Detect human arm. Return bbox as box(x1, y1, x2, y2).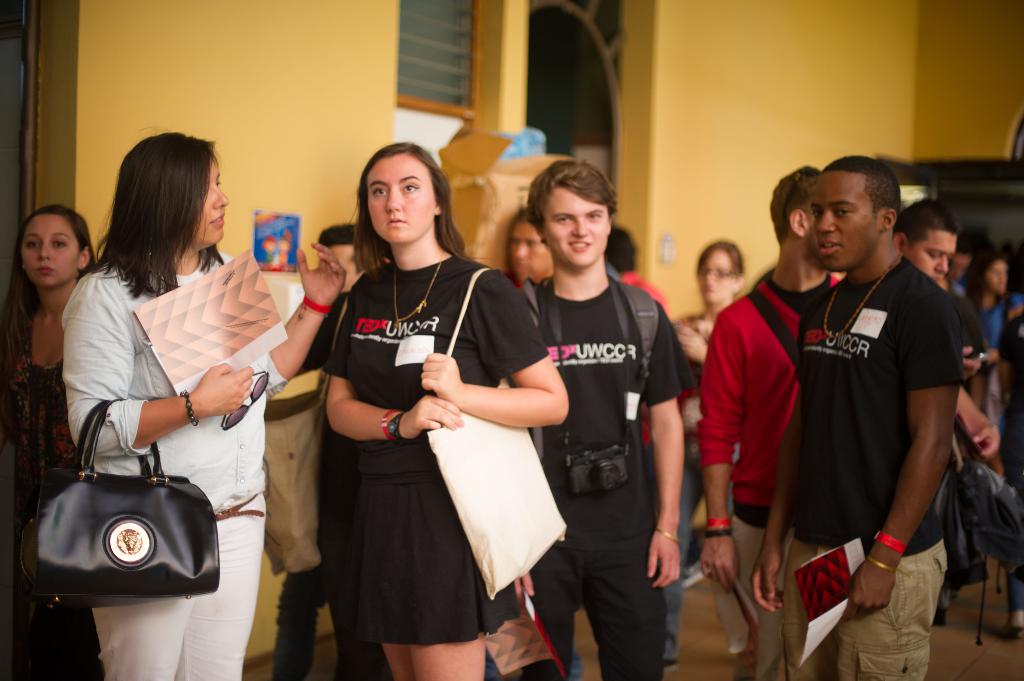
box(415, 284, 584, 438).
